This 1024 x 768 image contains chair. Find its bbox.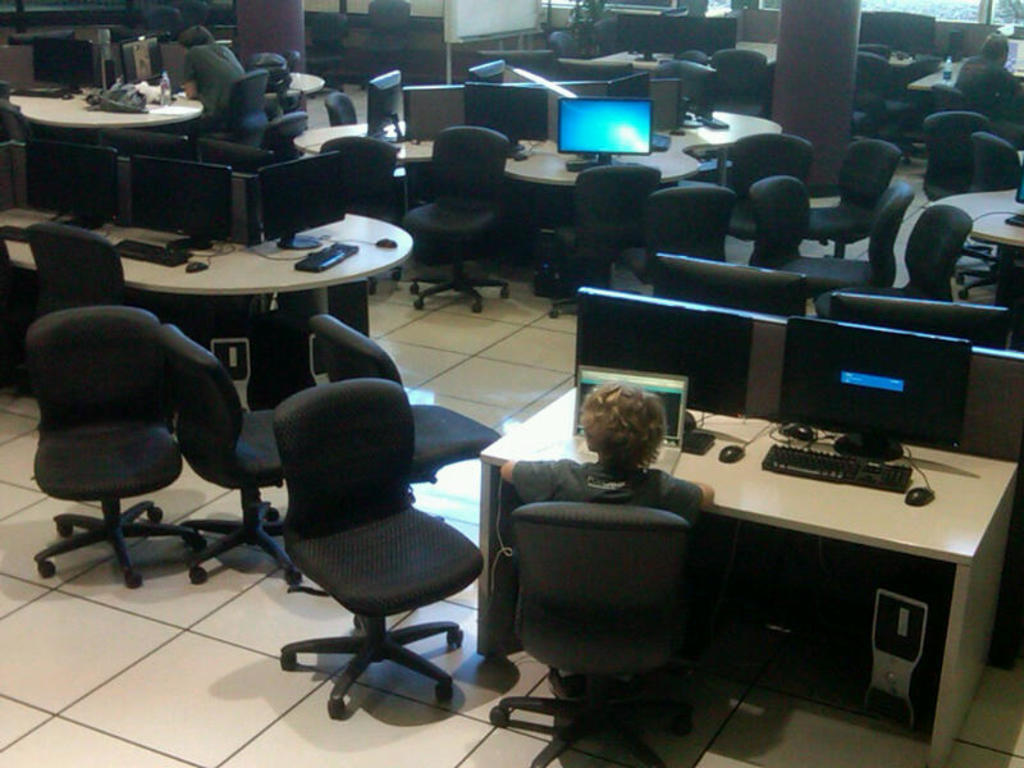
crop(538, 161, 667, 319).
